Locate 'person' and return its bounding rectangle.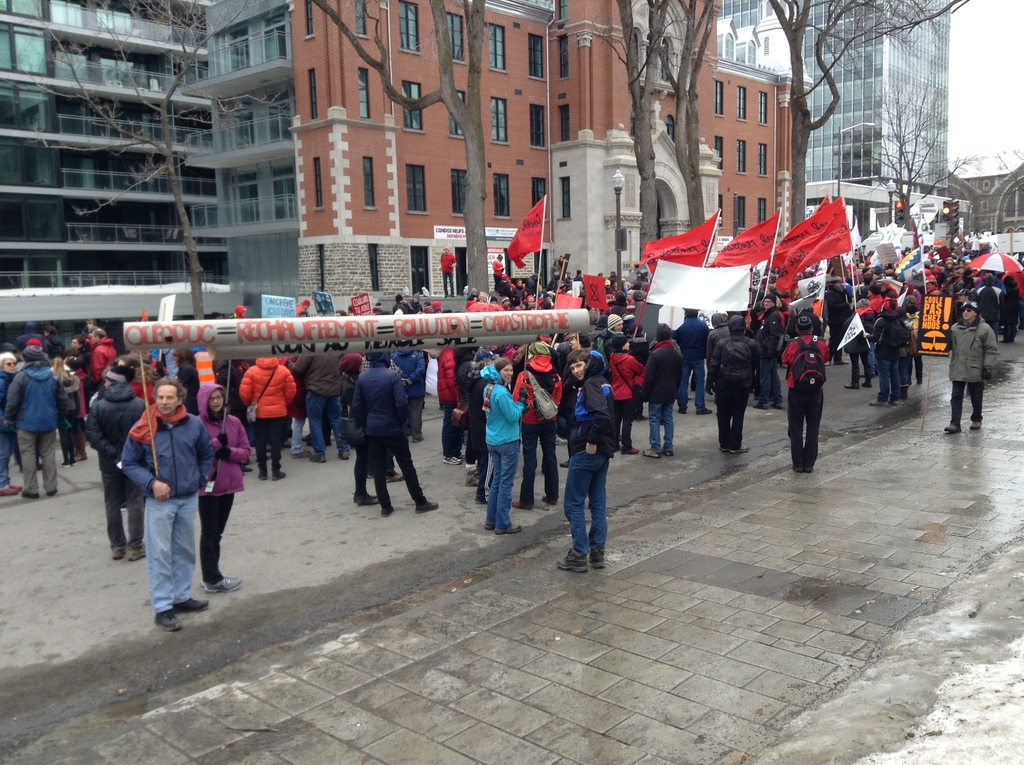
<box>438,243,460,303</box>.
